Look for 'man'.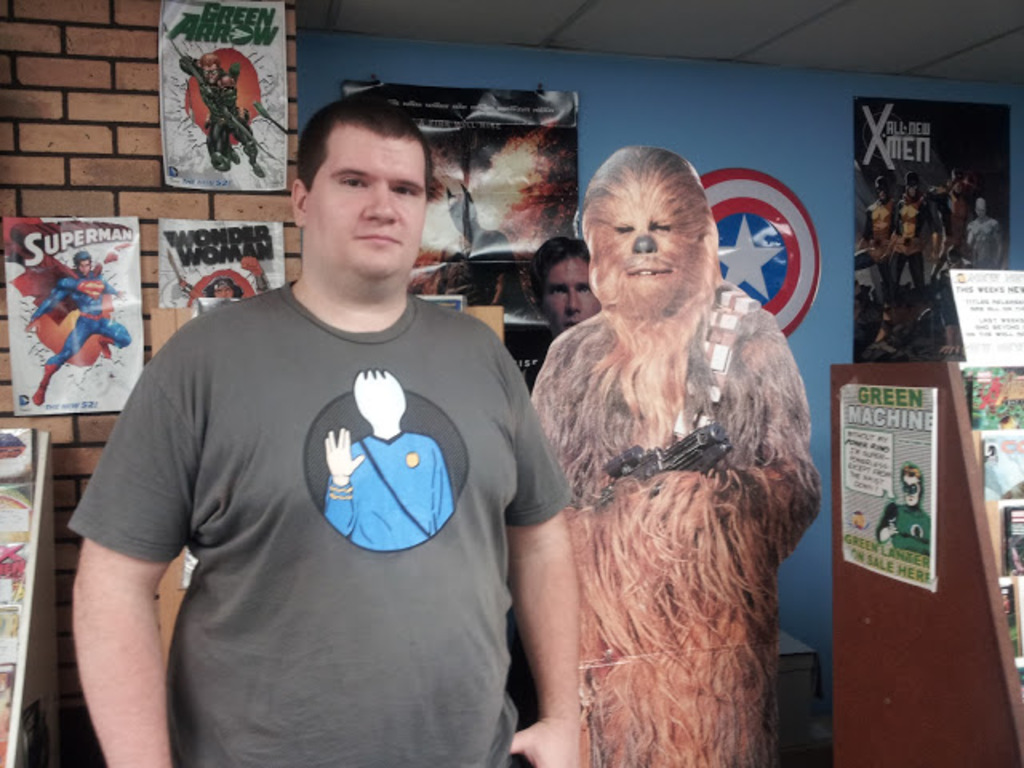
Found: <region>931, 166, 981, 258</region>.
